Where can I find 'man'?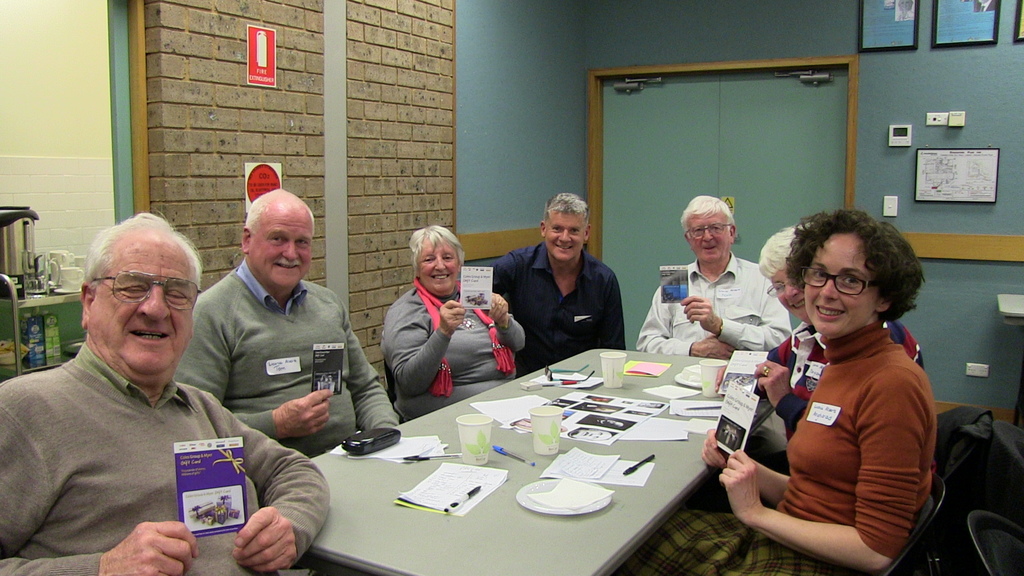
You can find it at BBox(490, 190, 625, 378).
